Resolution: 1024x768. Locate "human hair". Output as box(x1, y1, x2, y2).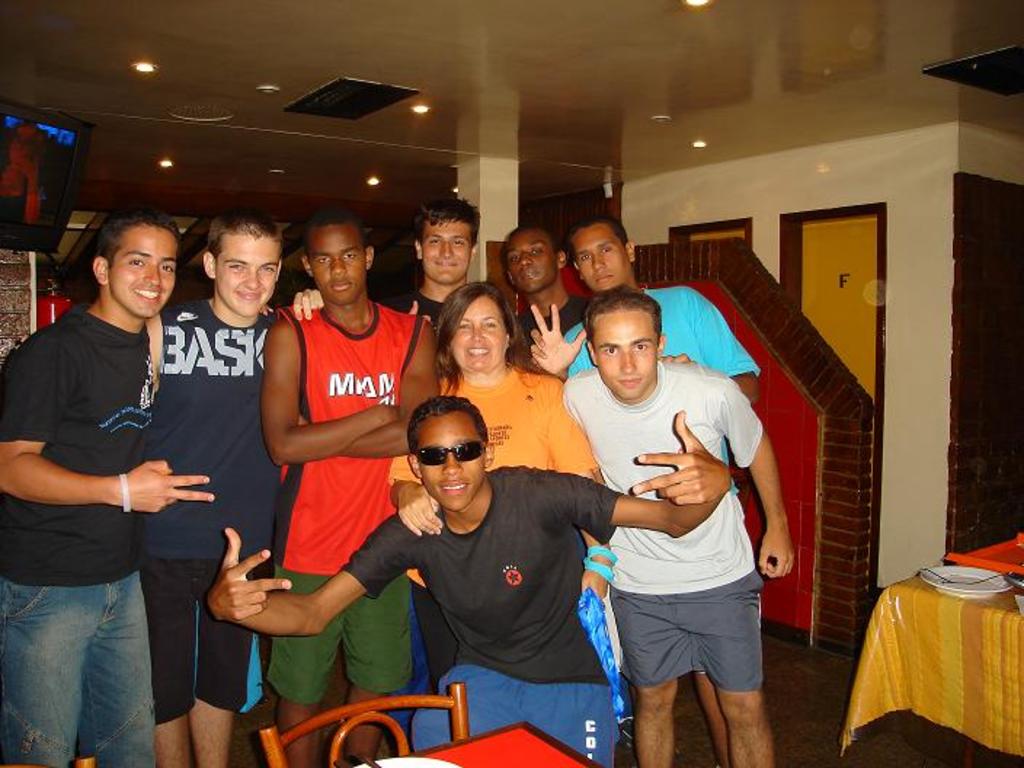
box(566, 214, 633, 272).
